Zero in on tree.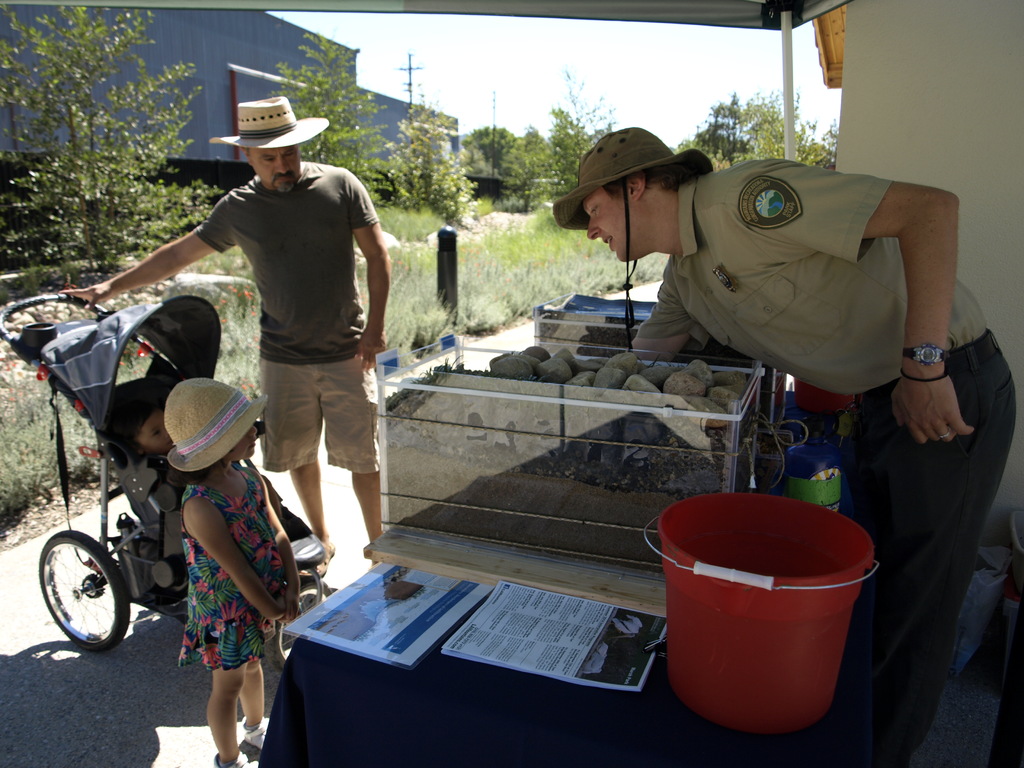
Zeroed in: {"left": 538, "top": 104, "right": 588, "bottom": 190}.
